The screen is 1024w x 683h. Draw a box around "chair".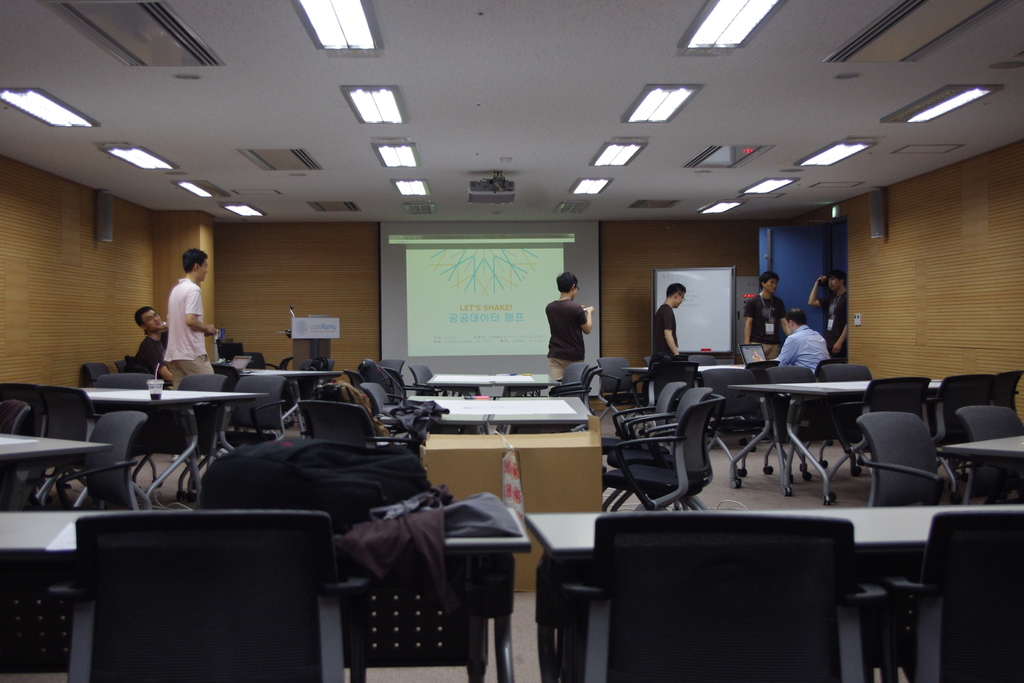
x1=22, y1=409, x2=149, y2=509.
